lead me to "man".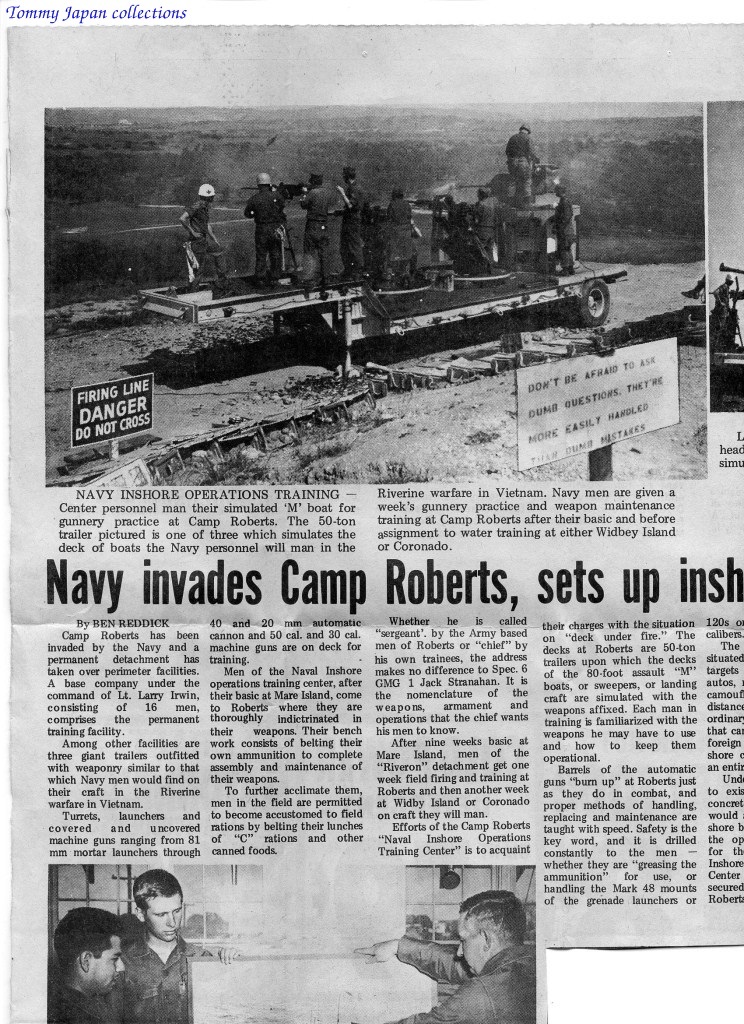
Lead to (500,120,551,202).
